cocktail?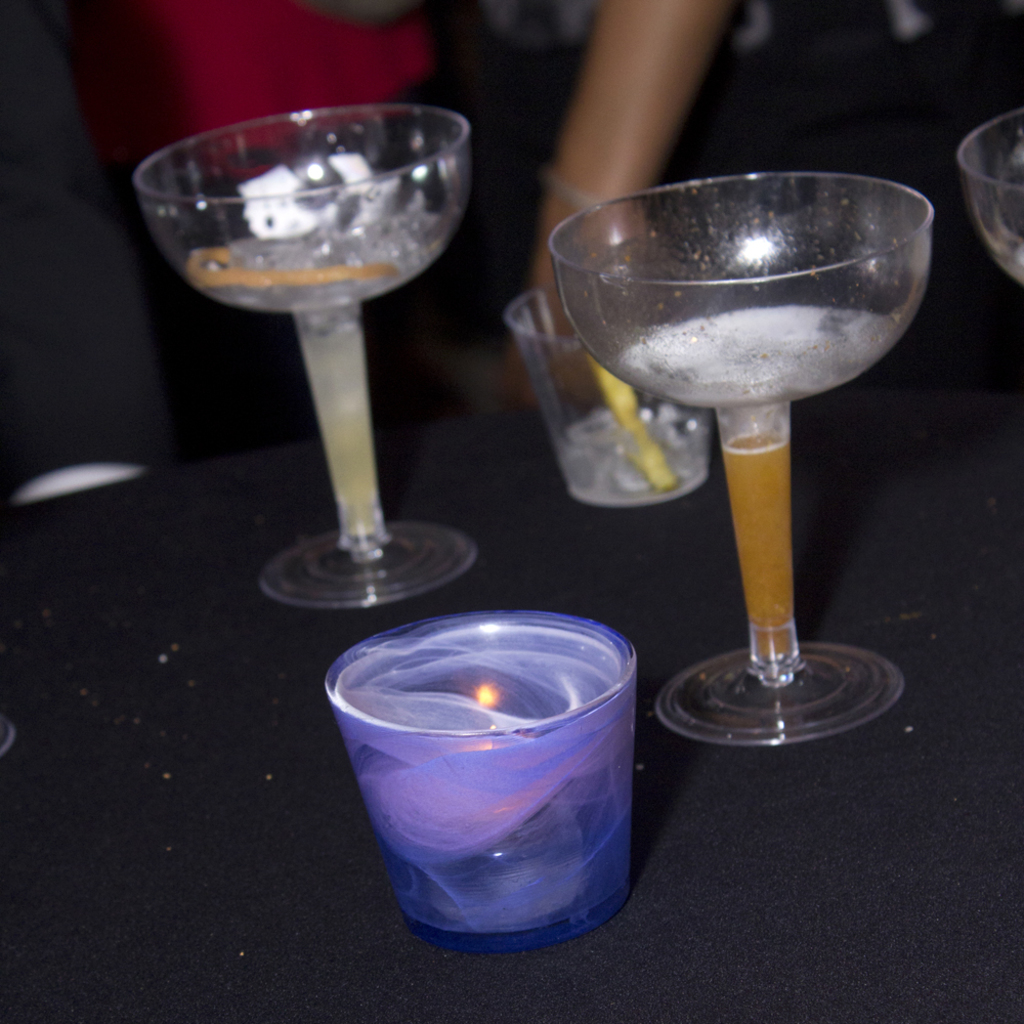
[x1=549, y1=164, x2=935, y2=741]
